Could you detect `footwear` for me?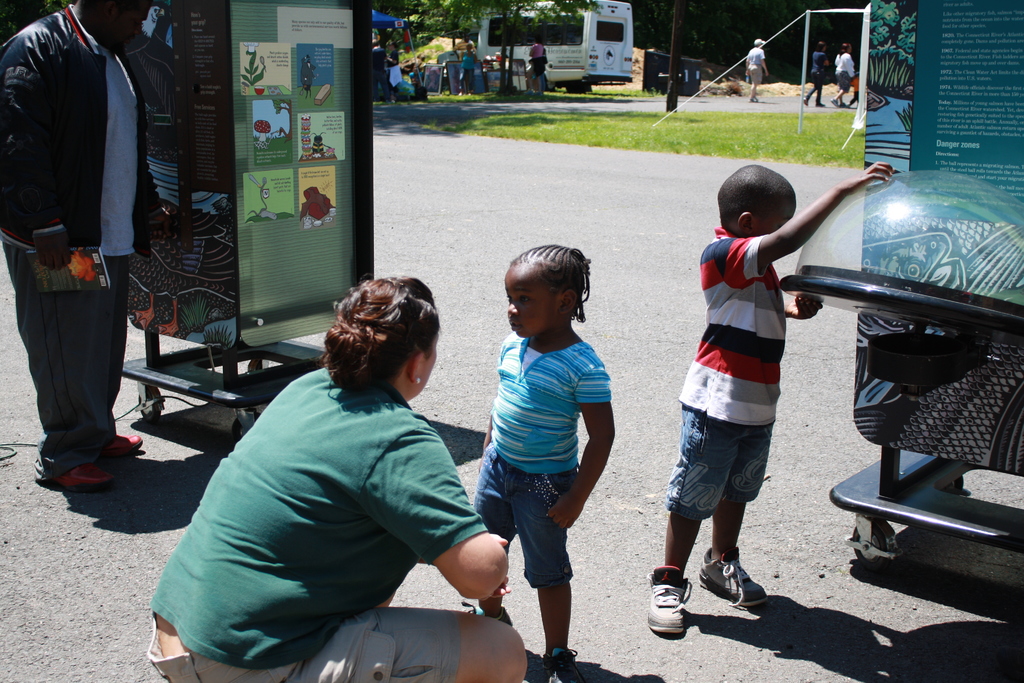
Detection result: [x1=461, y1=599, x2=515, y2=628].
